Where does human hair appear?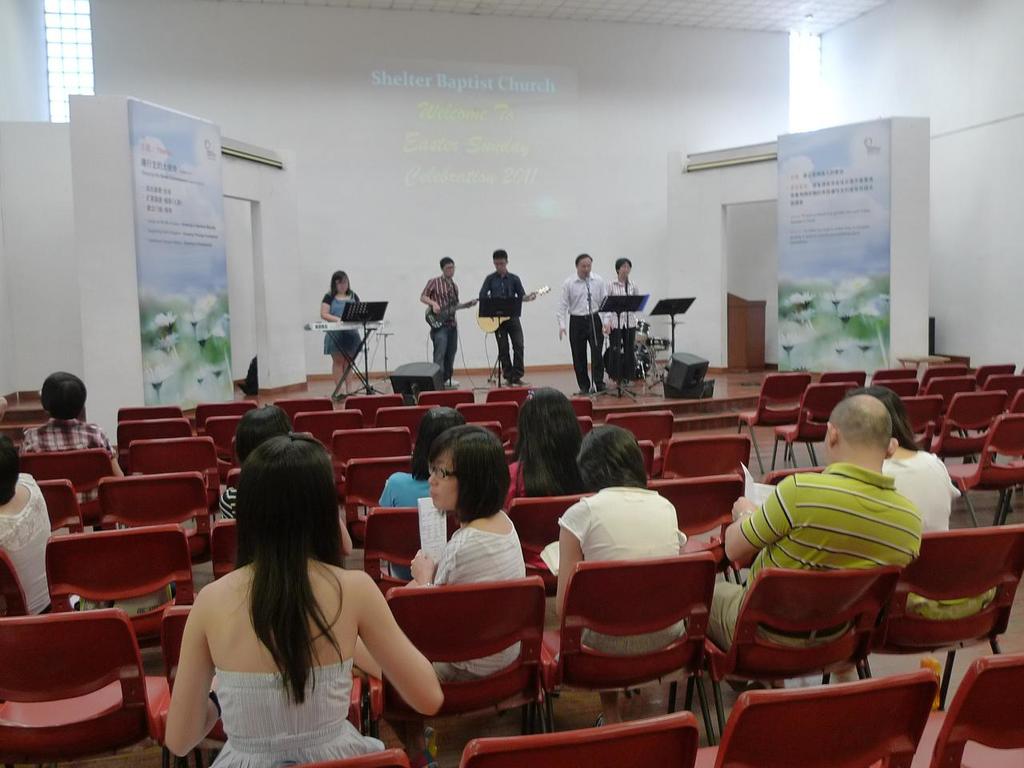
Appears at bbox=(488, 248, 510, 261).
